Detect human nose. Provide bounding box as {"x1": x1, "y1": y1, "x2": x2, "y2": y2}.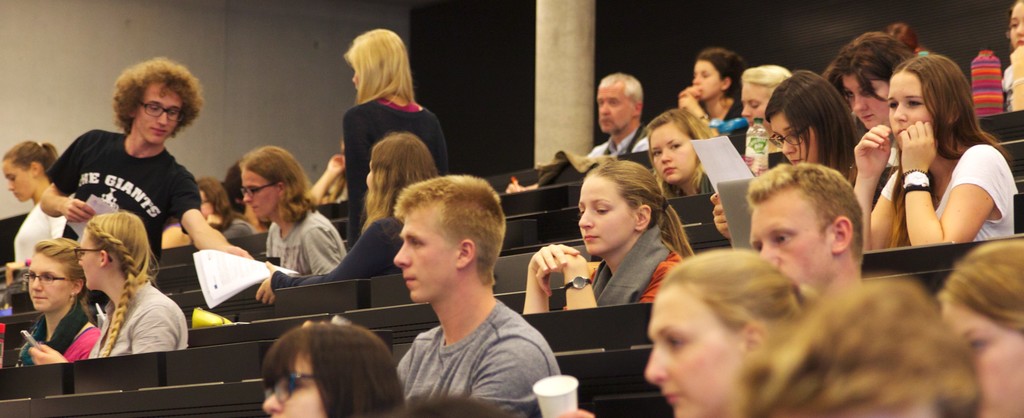
{"x1": 243, "y1": 187, "x2": 253, "y2": 203}.
